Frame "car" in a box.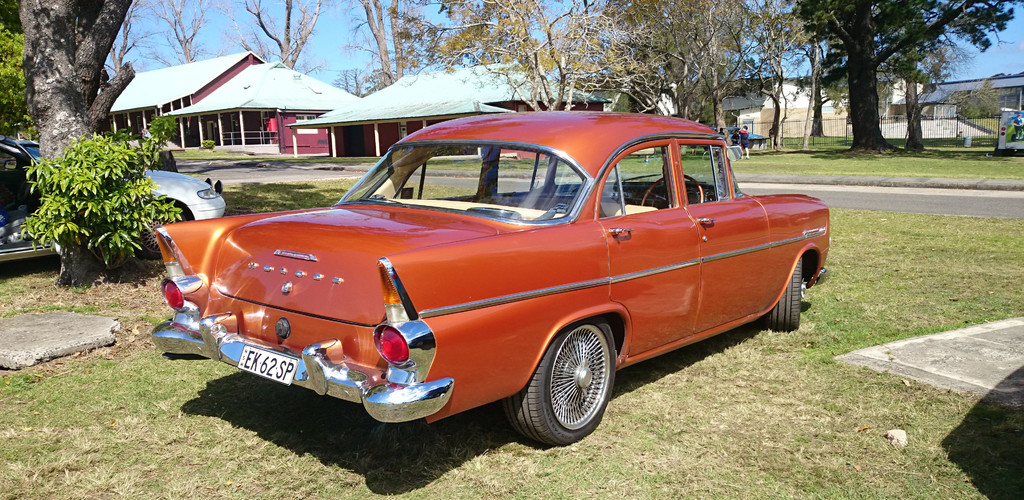
detection(17, 139, 227, 255).
